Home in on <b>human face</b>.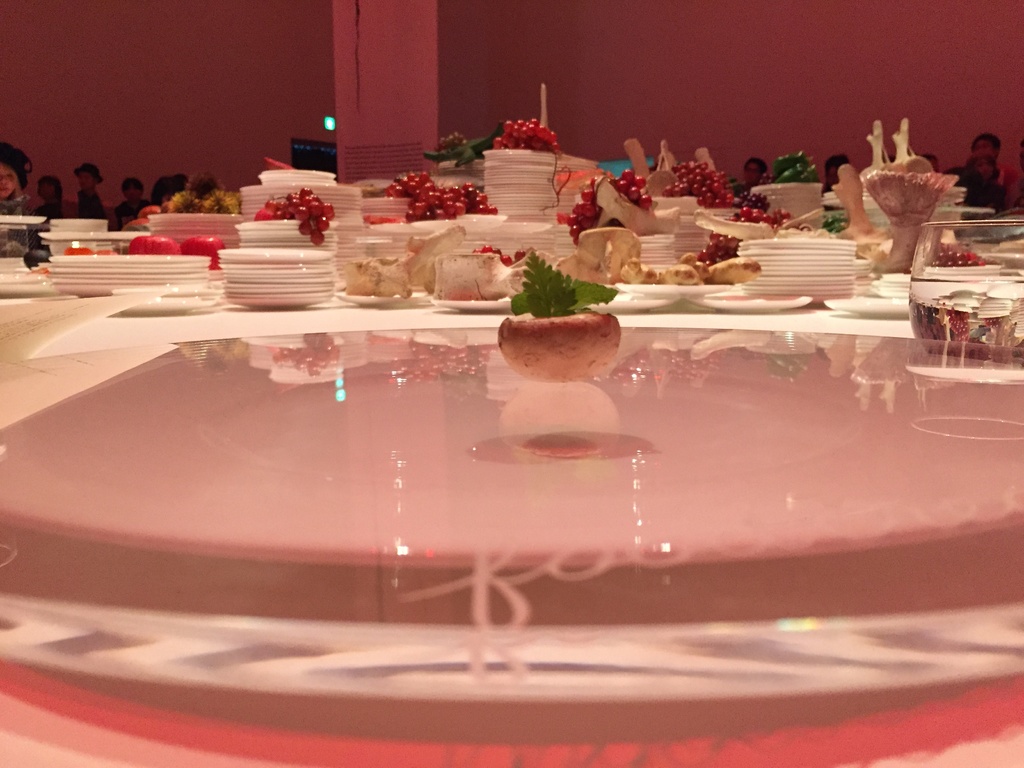
Homed in at bbox=[974, 136, 993, 153].
